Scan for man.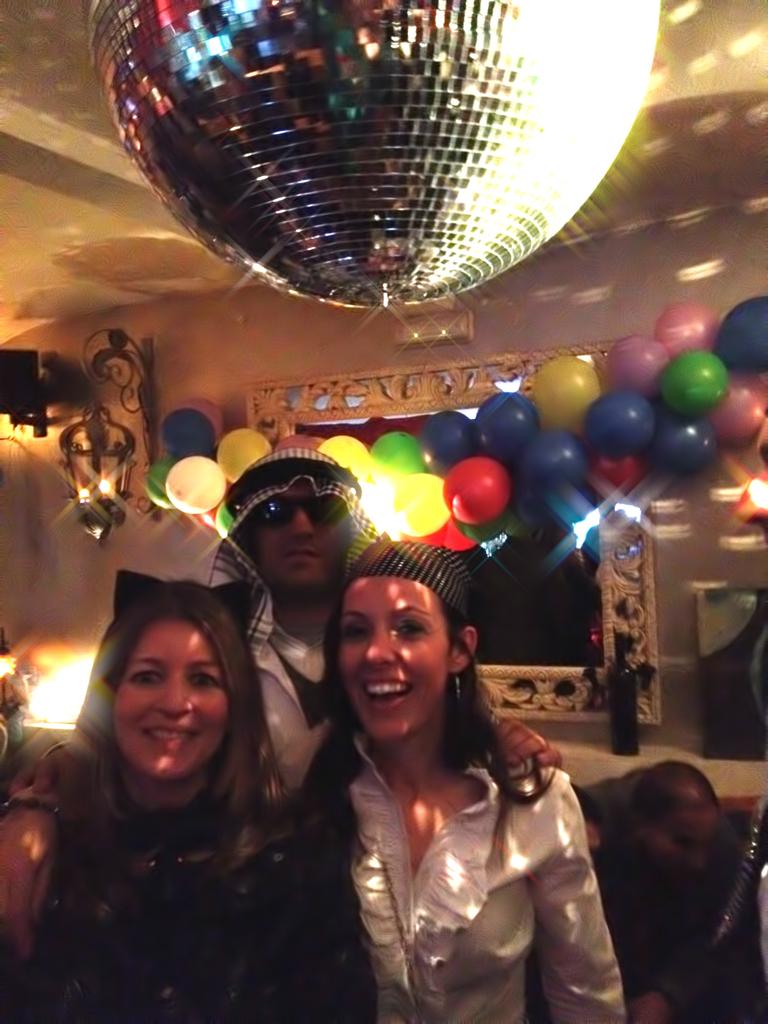
Scan result: region(208, 438, 384, 783).
